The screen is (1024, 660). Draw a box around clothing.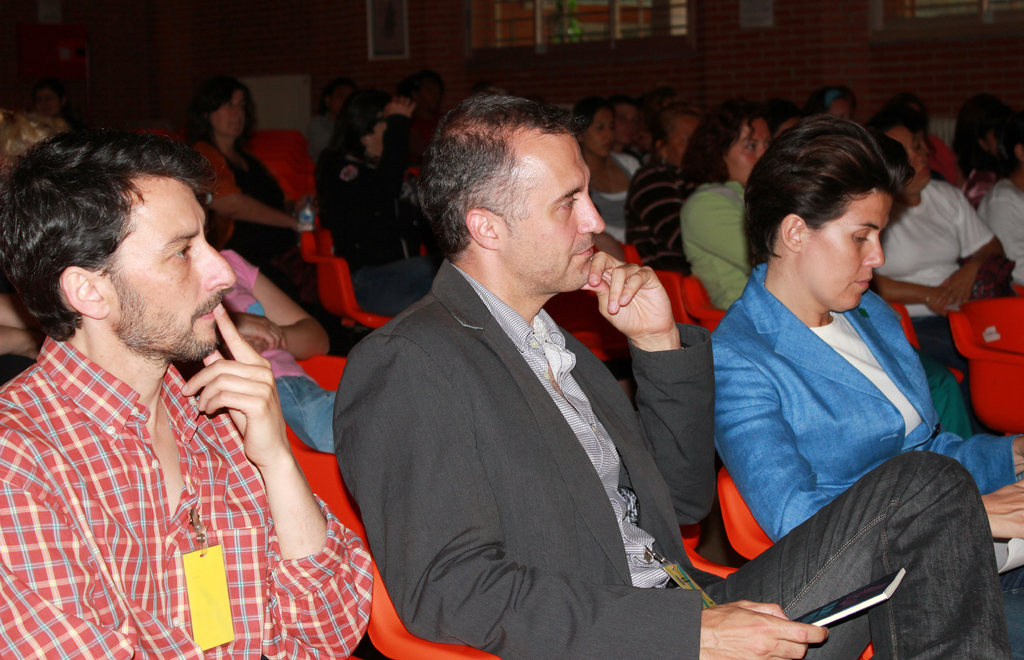
BBox(706, 255, 1023, 659).
